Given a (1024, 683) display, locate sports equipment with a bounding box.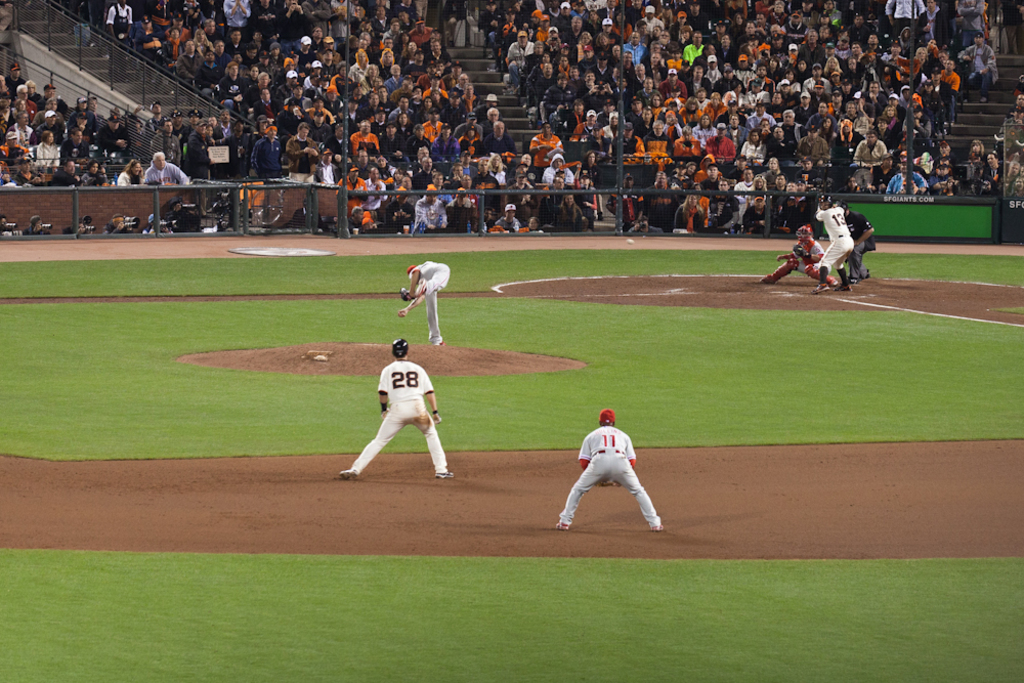
Located: rect(394, 340, 403, 356).
